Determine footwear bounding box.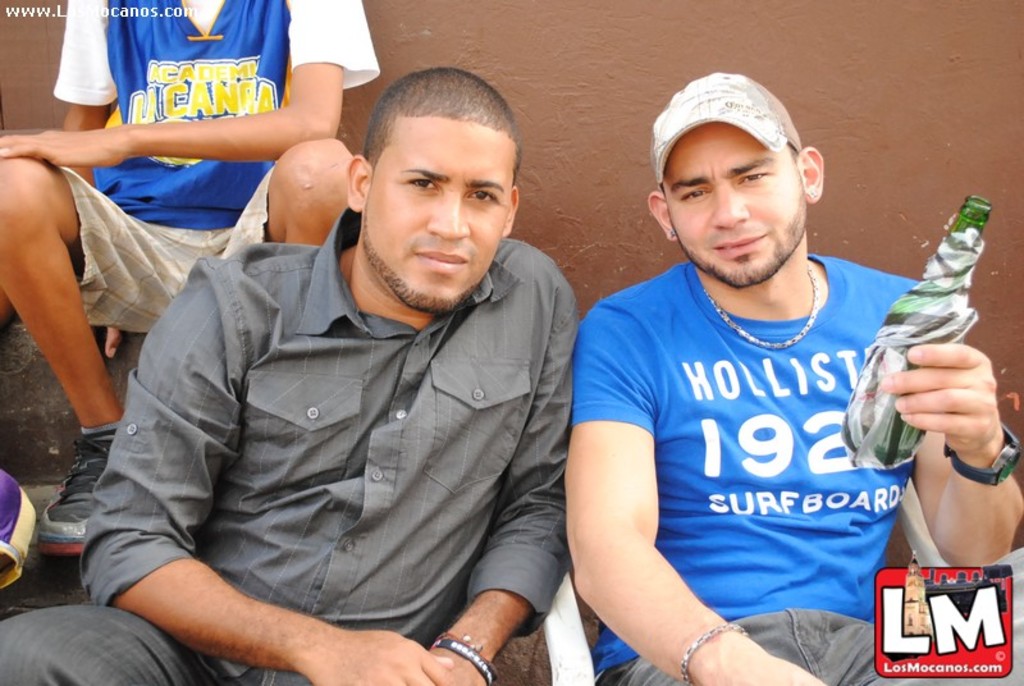
Determined: bbox(38, 439, 113, 540).
